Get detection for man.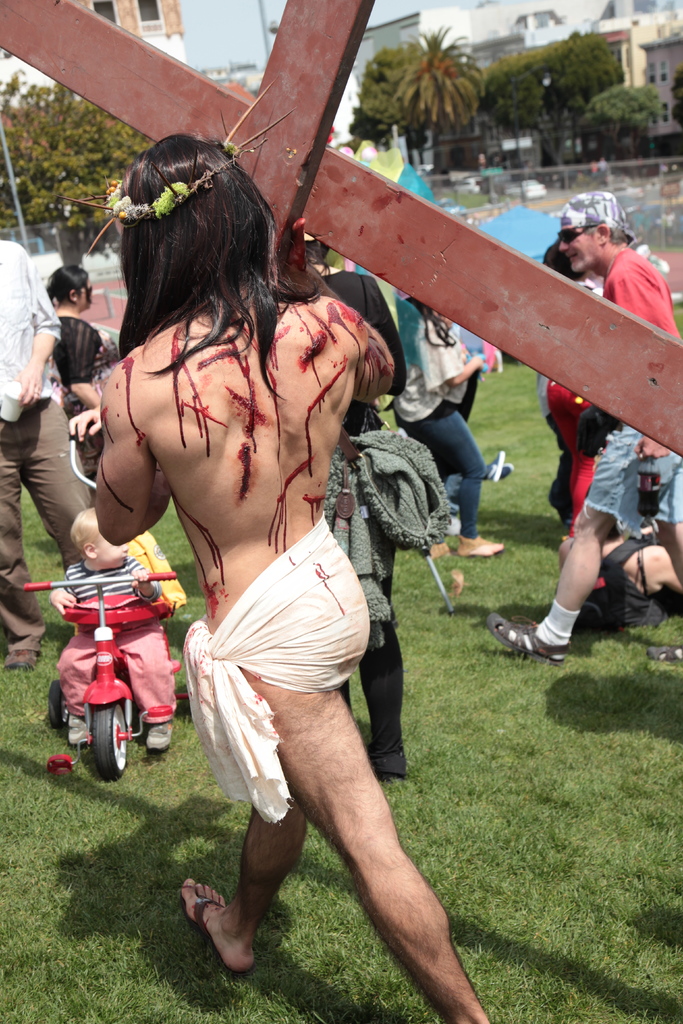
Detection: (0,233,92,669).
